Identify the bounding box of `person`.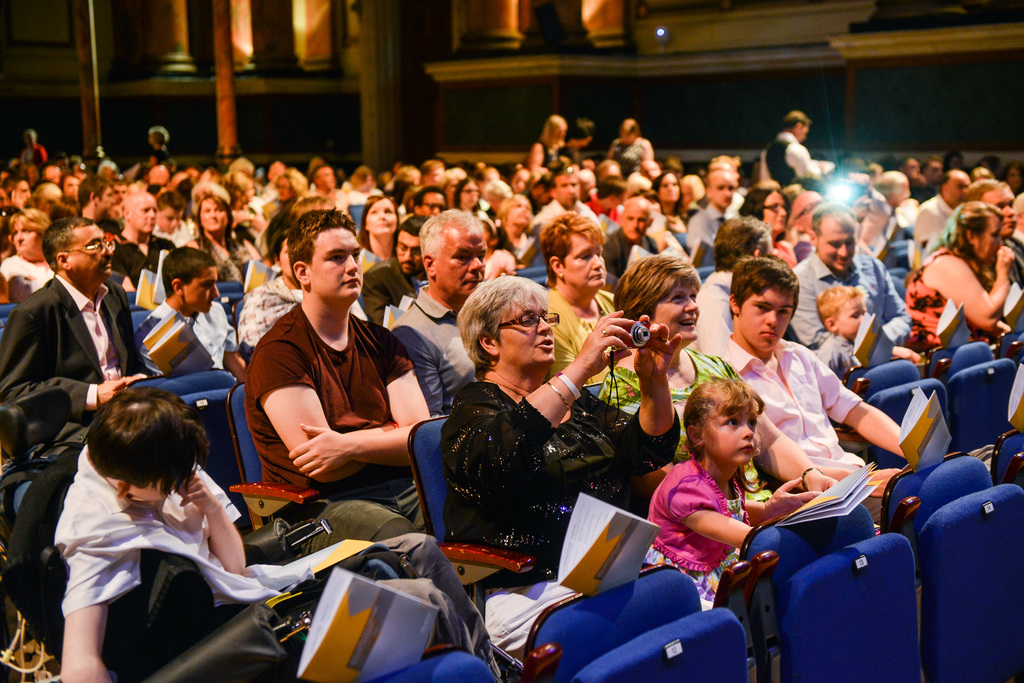
left=201, top=169, right=230, bottom=186.
